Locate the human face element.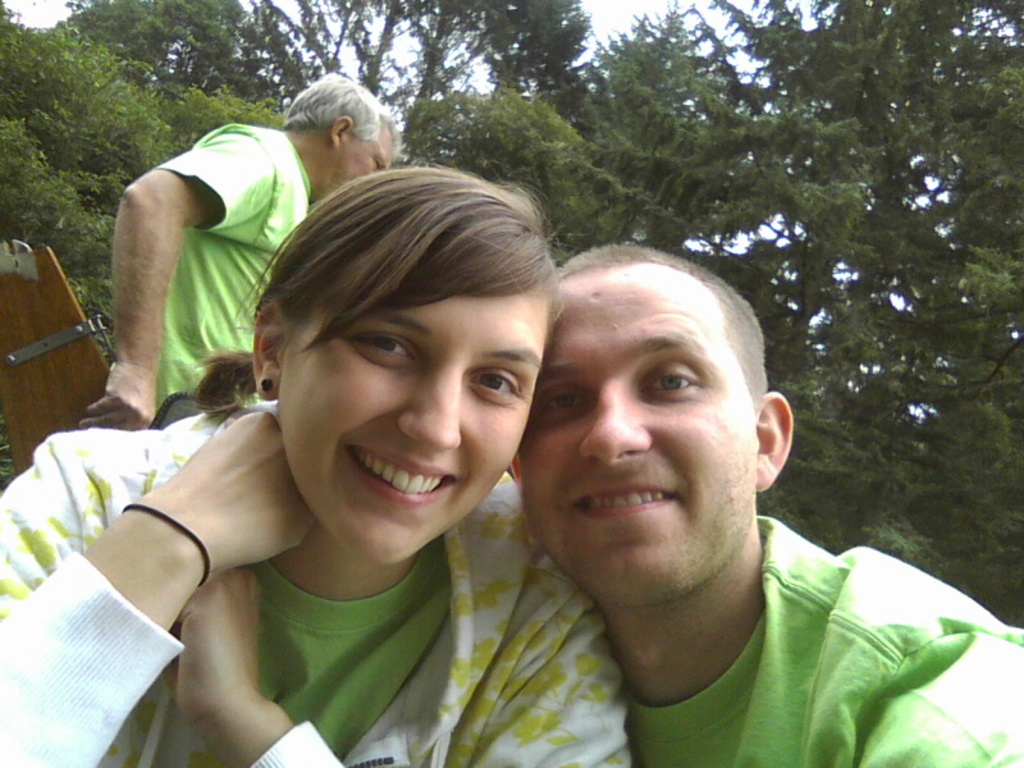
Element bbox: {"x1": 334, "y1": 128, "x2": 396, "y2": 188}.
